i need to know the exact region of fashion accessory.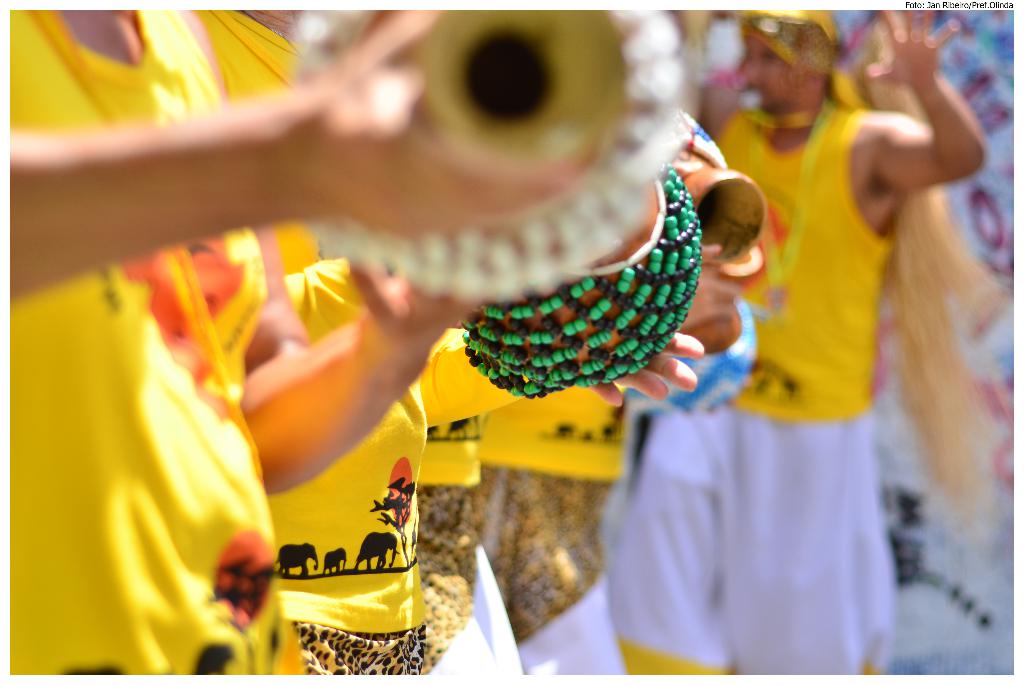
Region: box(465, 160, 696, 396).
